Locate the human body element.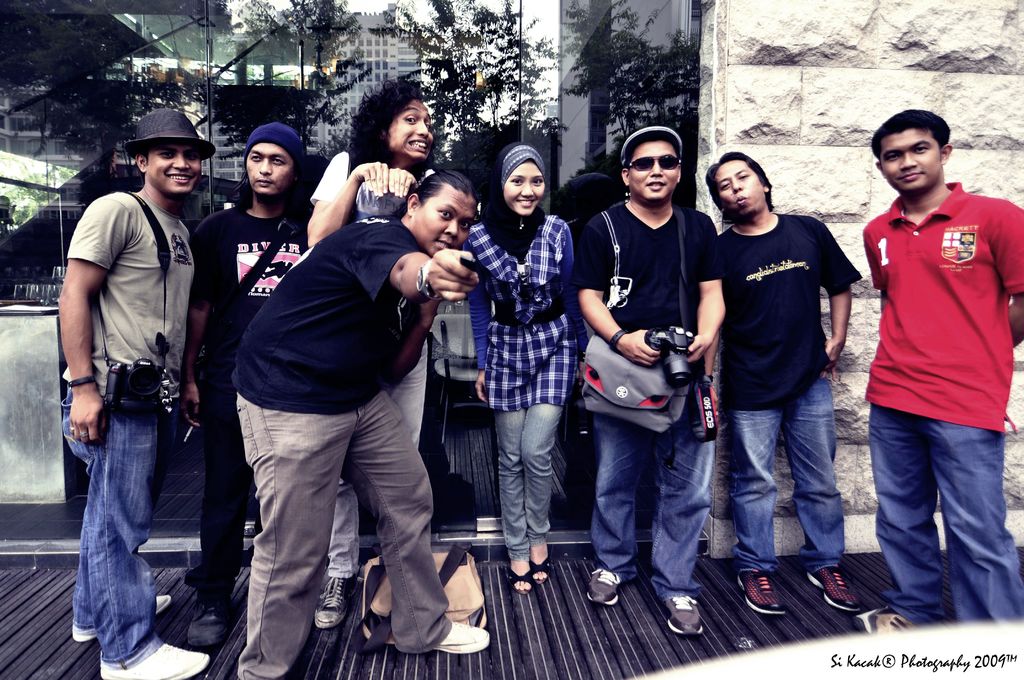
Element bbox: (861,113,1023,633).
